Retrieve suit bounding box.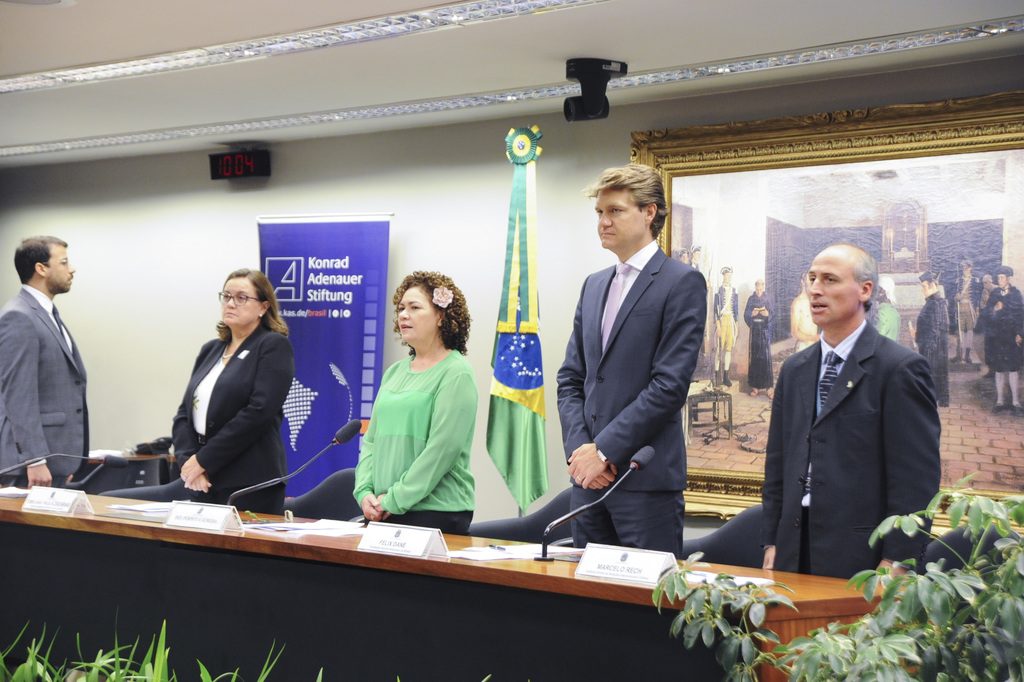
Bounding box: <region>170, 320, 295, 517</region>.
